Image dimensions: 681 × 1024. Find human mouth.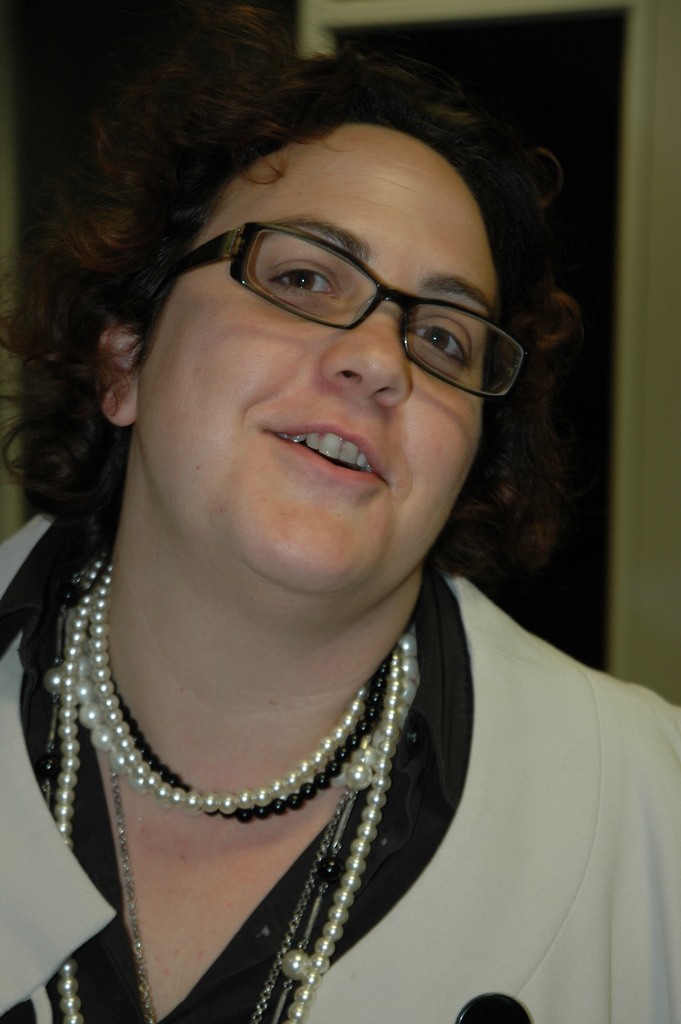
Rect(250, 422, 408, 489).
